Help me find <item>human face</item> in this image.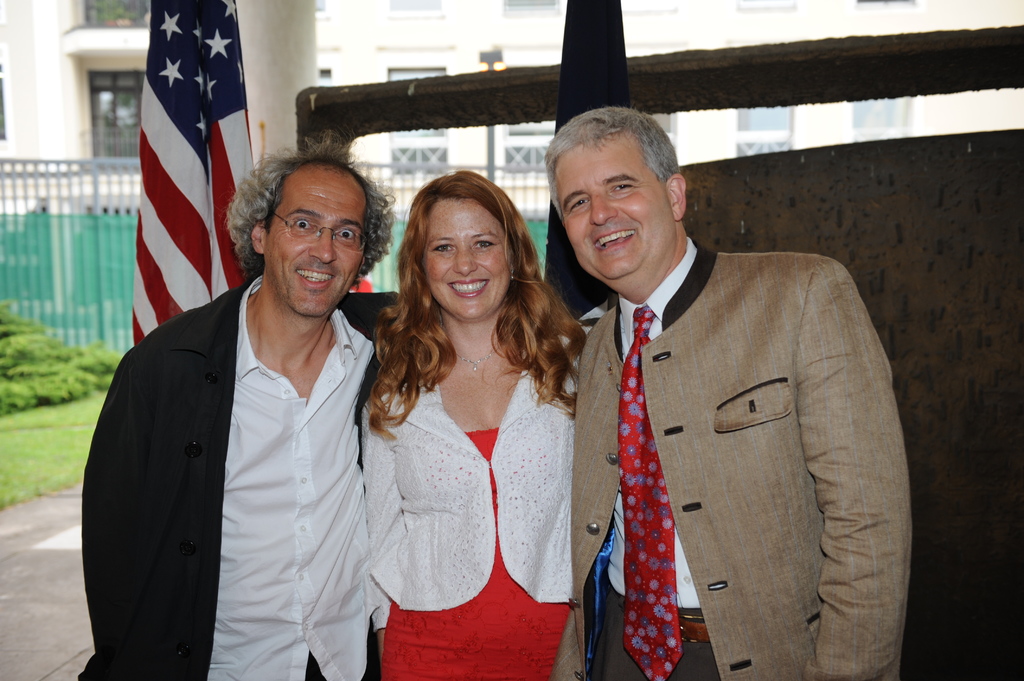
Found it: {"left": 264, "top": 164, "right": 369, "bottom": 317}.
